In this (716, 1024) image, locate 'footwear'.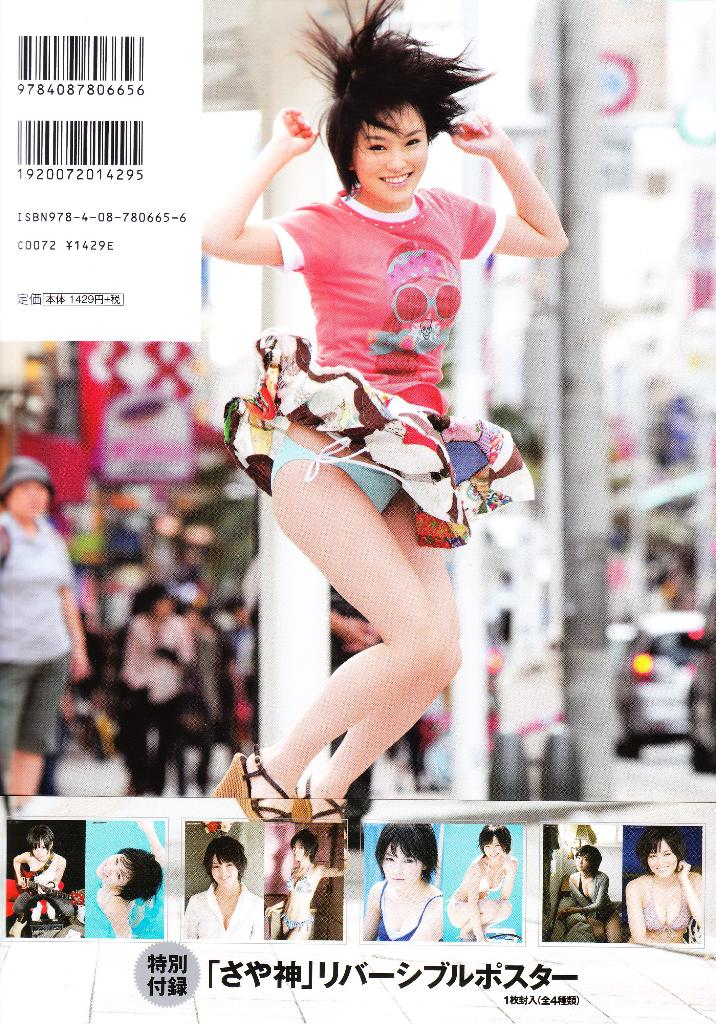
Bounding box: region(208, 752, 283, 820).
